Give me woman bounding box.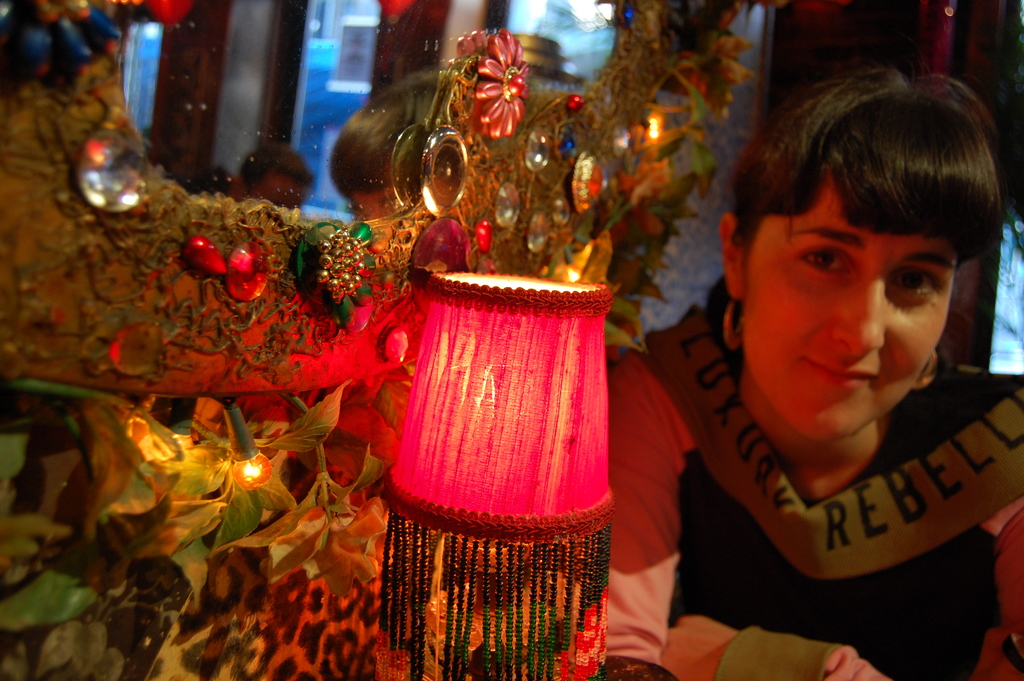
x1=619, y1=49, x2=1023, y2=673.
